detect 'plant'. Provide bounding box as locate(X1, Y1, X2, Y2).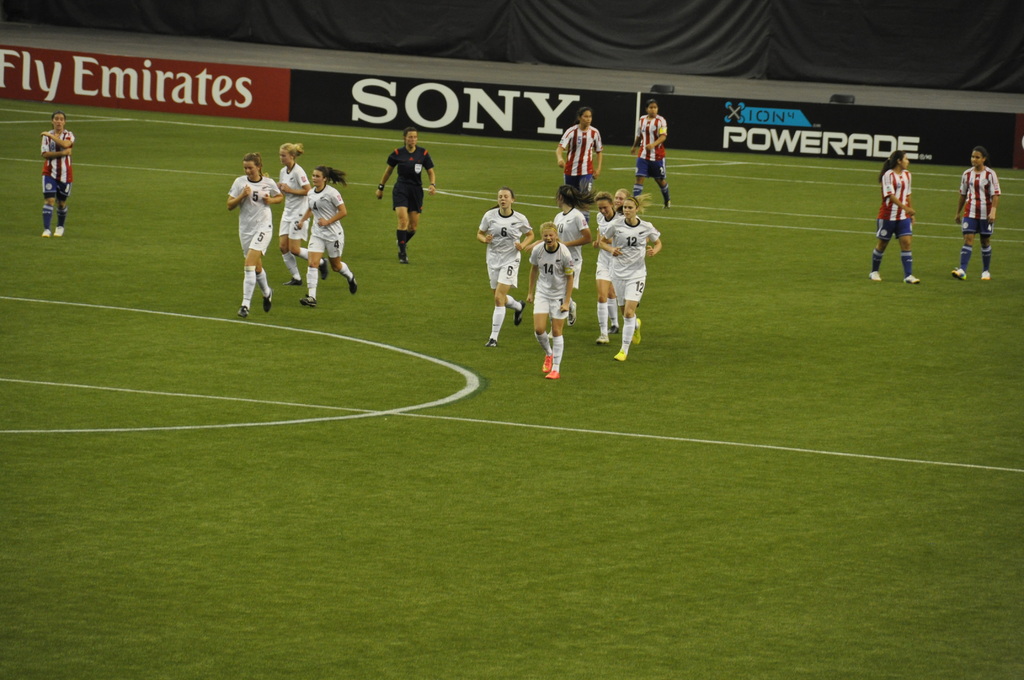
locate(0, 88, 1023, 679).
